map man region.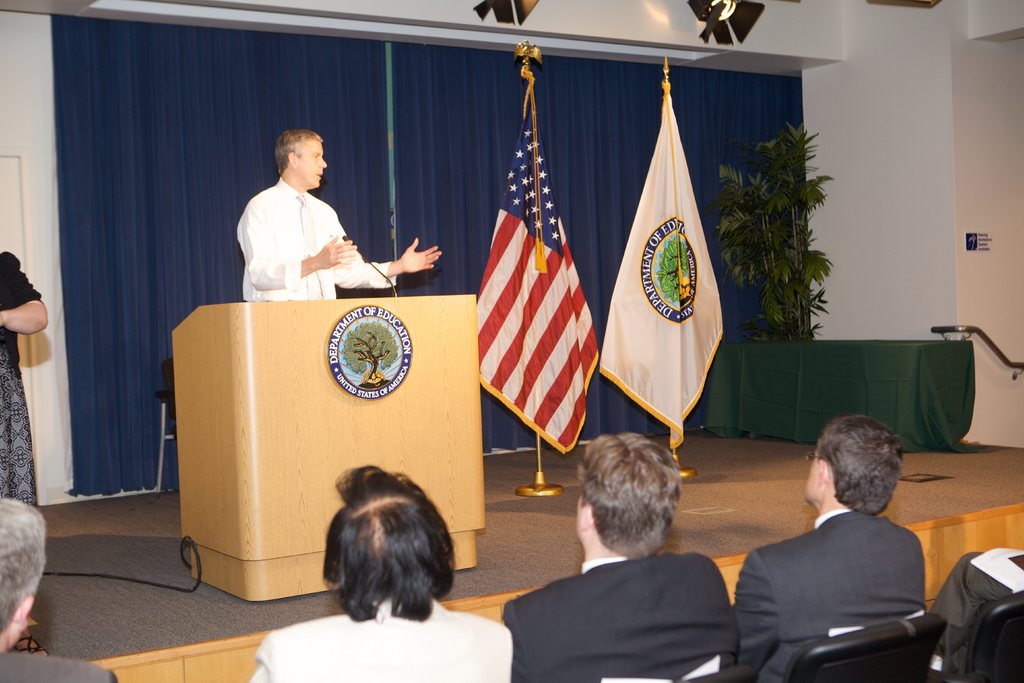
Mapped to pyautogui.locateOnScreen(234, 131, 442, 302).
